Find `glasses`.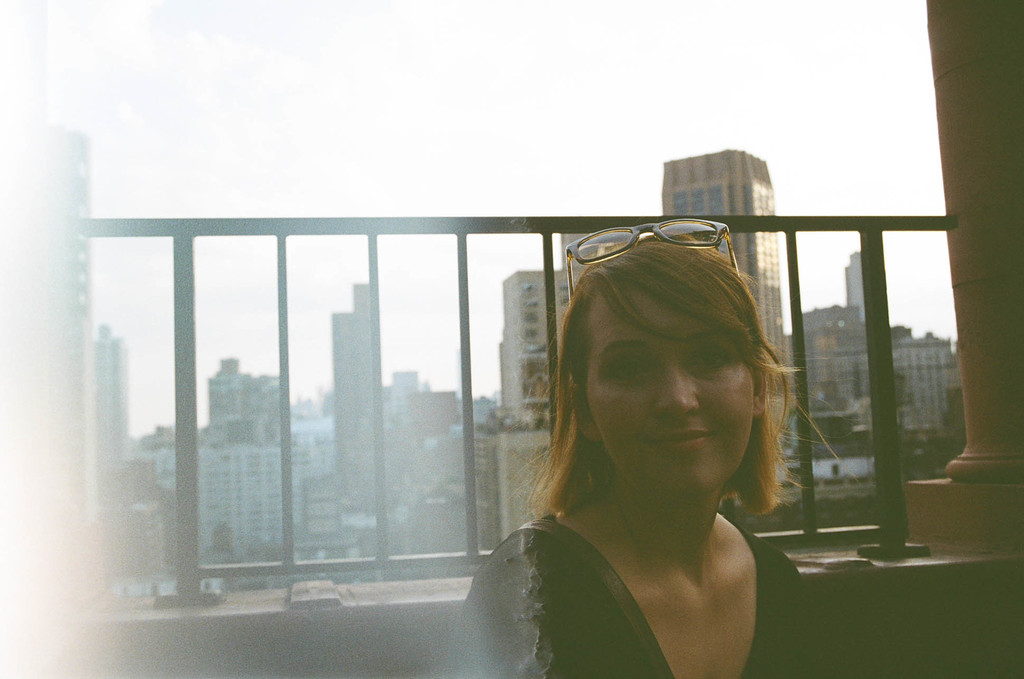
crop(564, 214, 740, 301).
